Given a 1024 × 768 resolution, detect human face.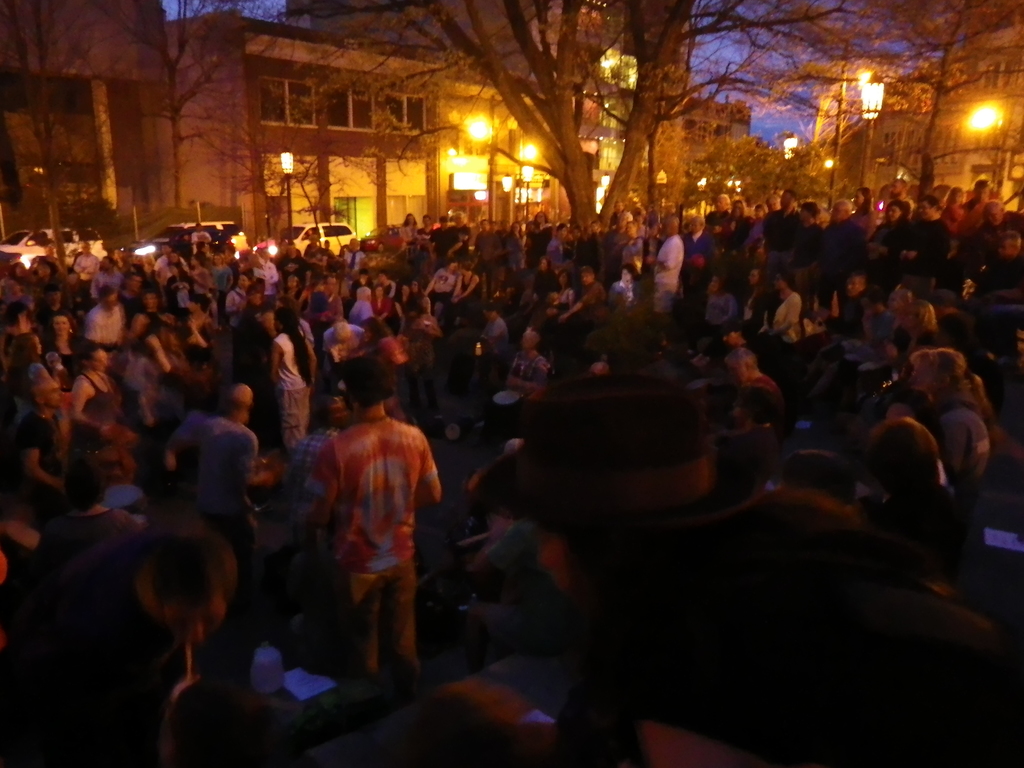
BBox(54, 318, 68, 337).
